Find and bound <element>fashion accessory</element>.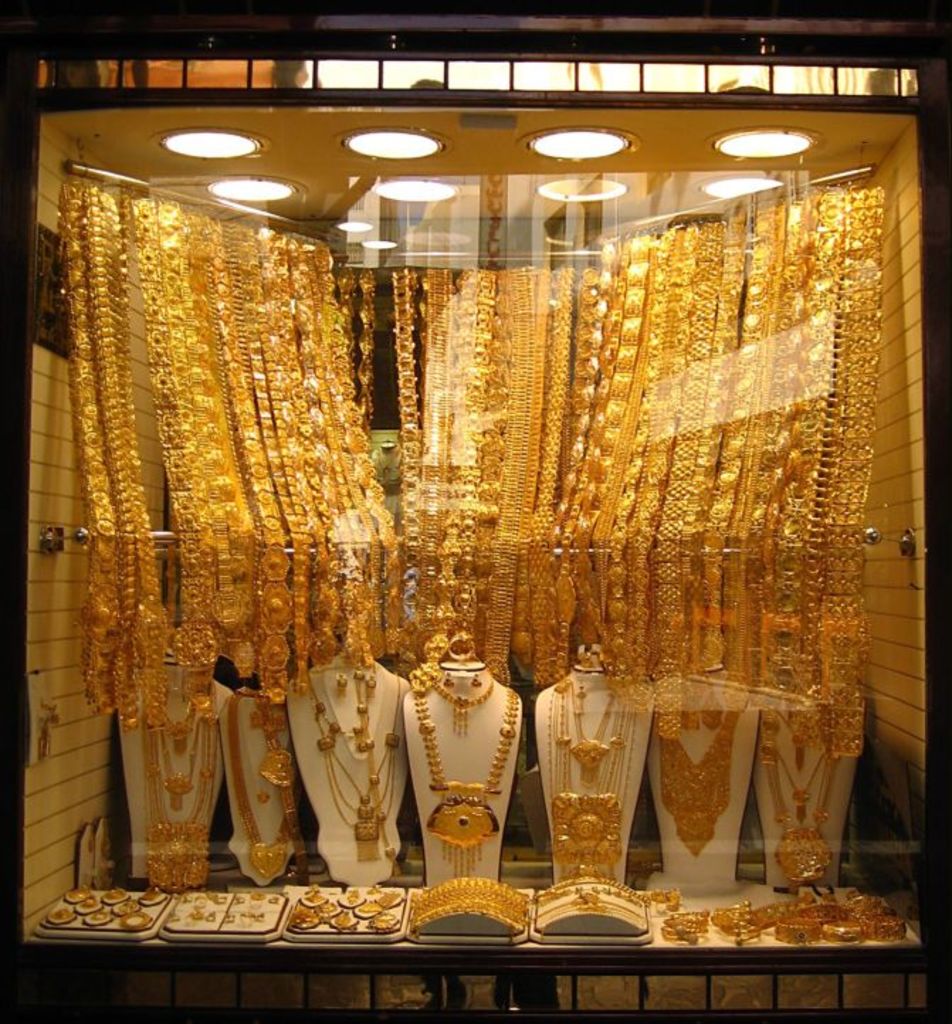
Bound: bbox=[753, 698, 844, 891].
